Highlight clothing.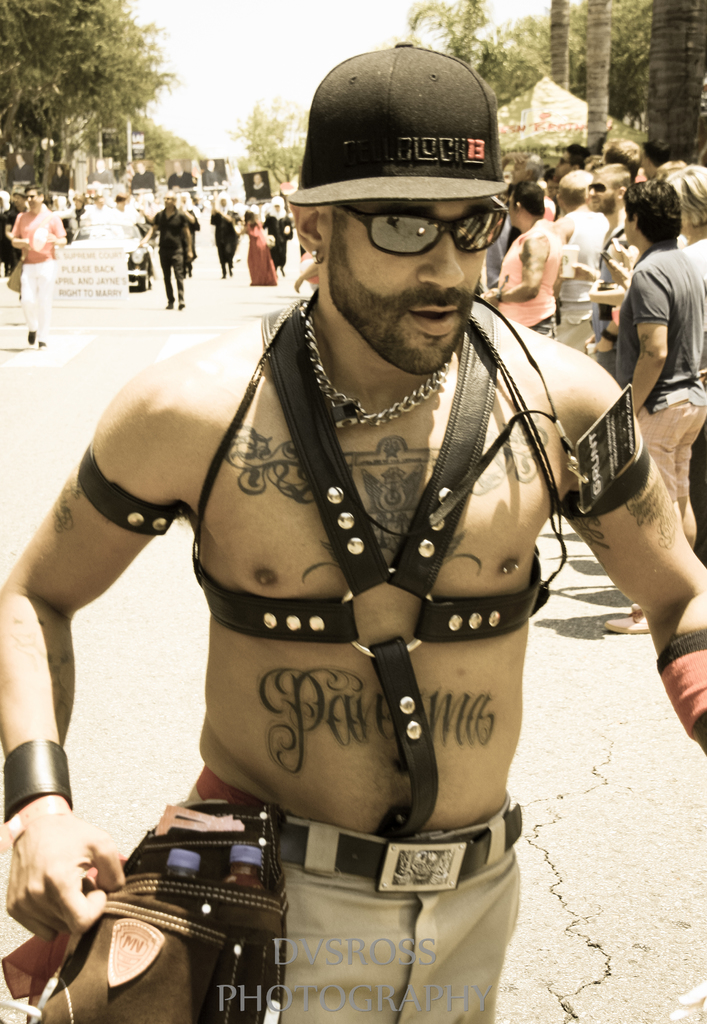
Highlighted region: 150,209,185,297.
